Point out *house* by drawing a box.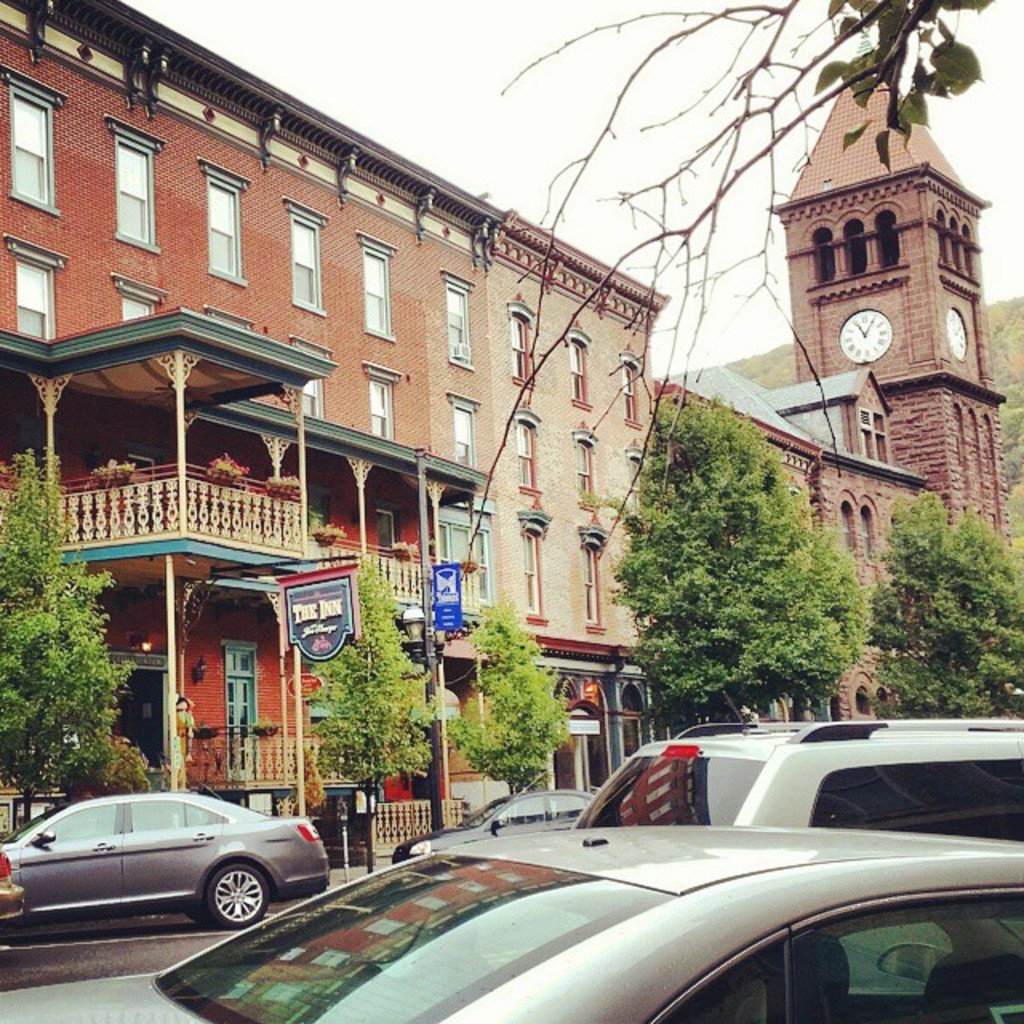
crop(0, 5, 658, 869).
